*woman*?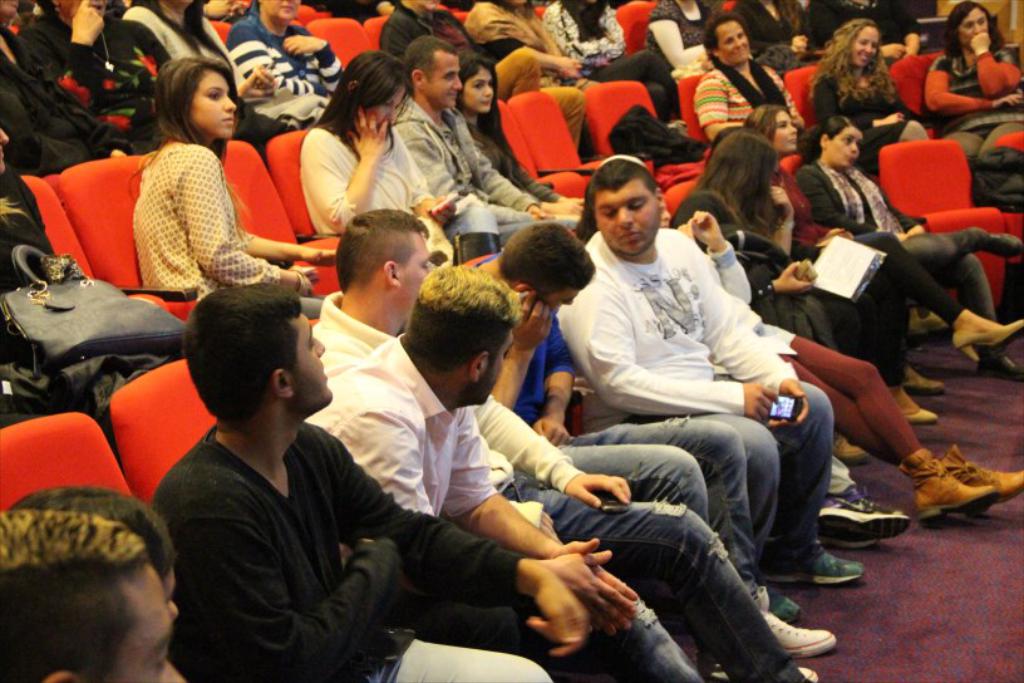
left=123, top=0, right=284, bottom=138
